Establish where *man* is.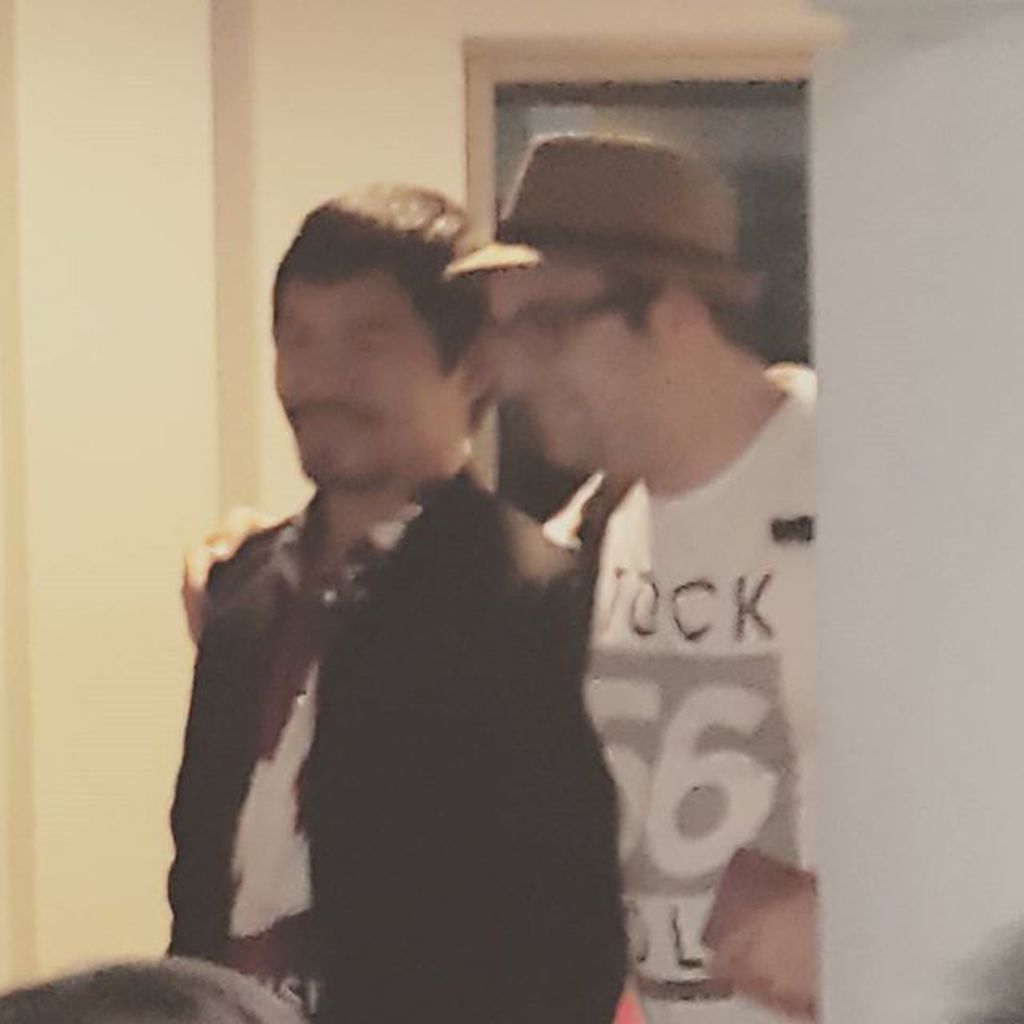
Established at box=[179, 128, 819, 1022].
